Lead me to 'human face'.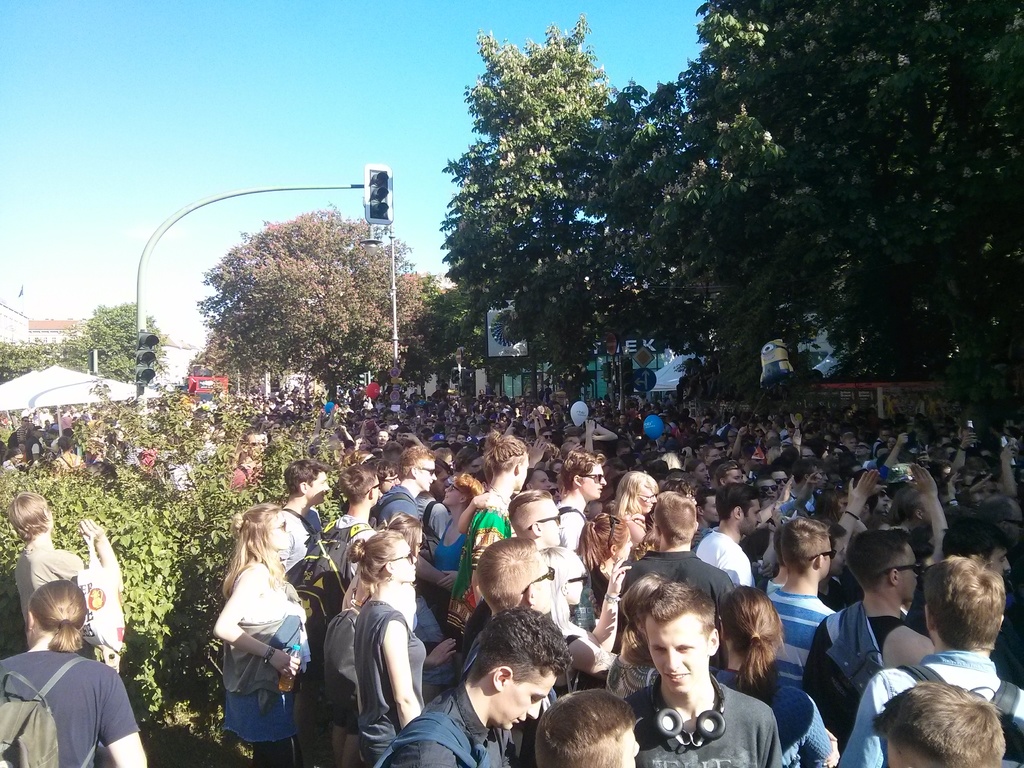
Lead to [442, 479, 461, 512].
